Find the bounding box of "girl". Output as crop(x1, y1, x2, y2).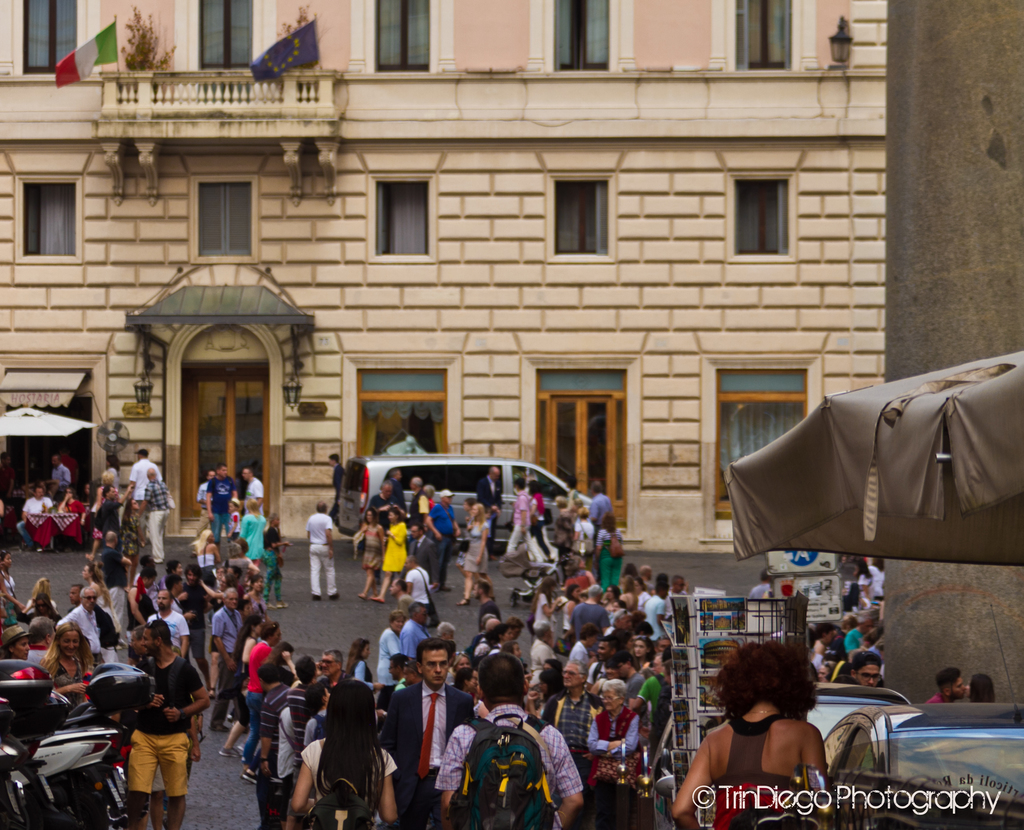
crop(630, 634, 653, 672).
